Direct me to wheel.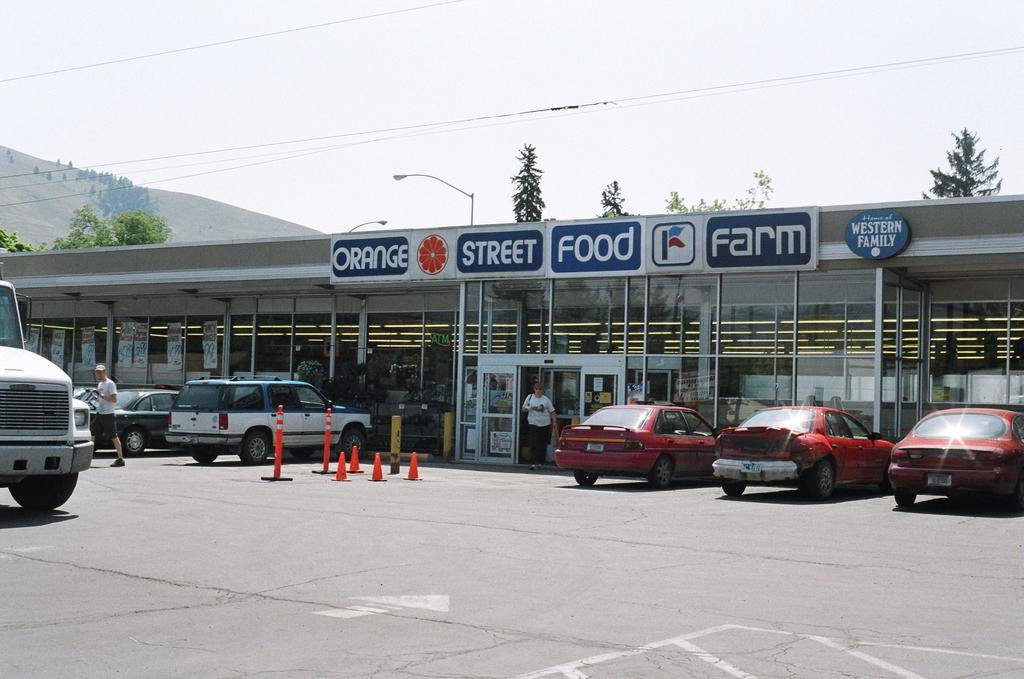
Direction: (241, 429, 267, 460).
